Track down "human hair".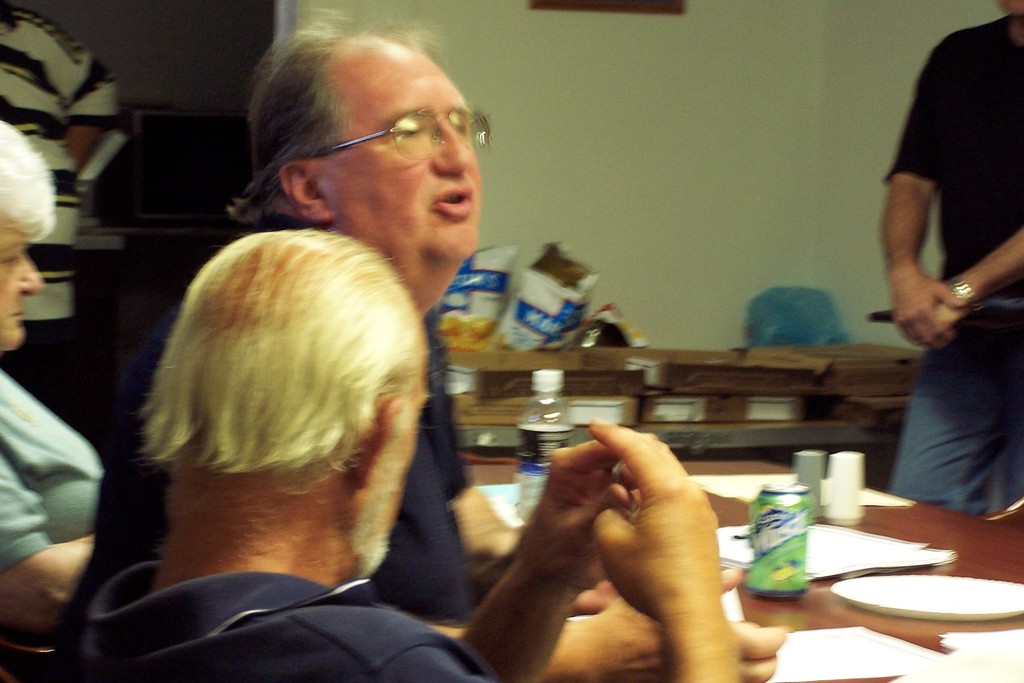
Tracked to 134 226 428 505.
